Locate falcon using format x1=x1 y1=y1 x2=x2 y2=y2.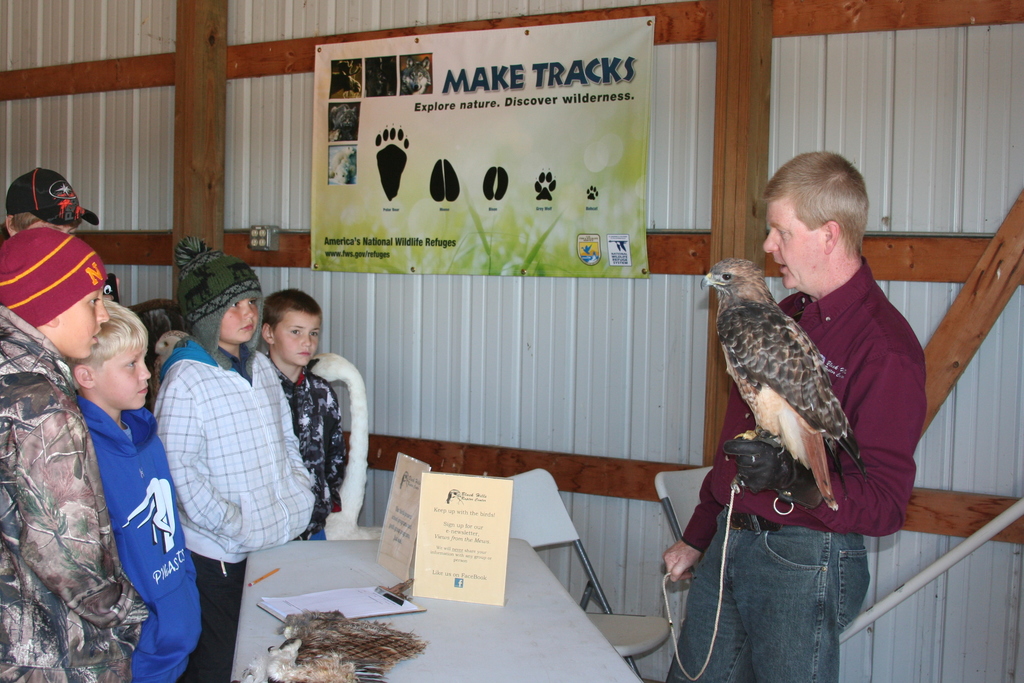
x1=703 y1=262 x2=865 y2=514.
